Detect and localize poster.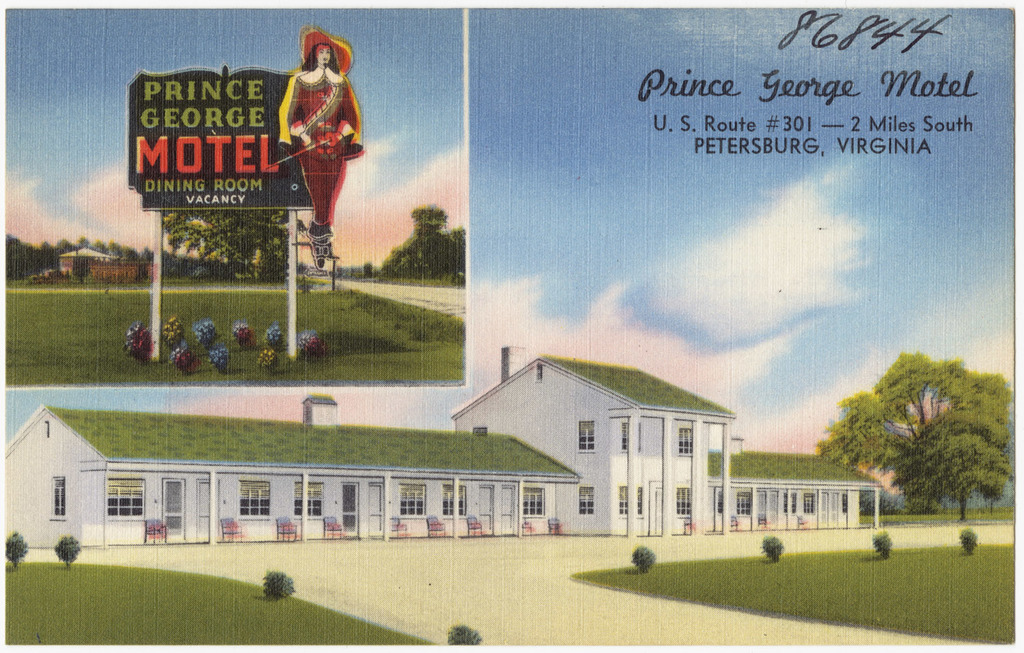
Localized at x1=0, y1=0, x2=1021, y2=652.
